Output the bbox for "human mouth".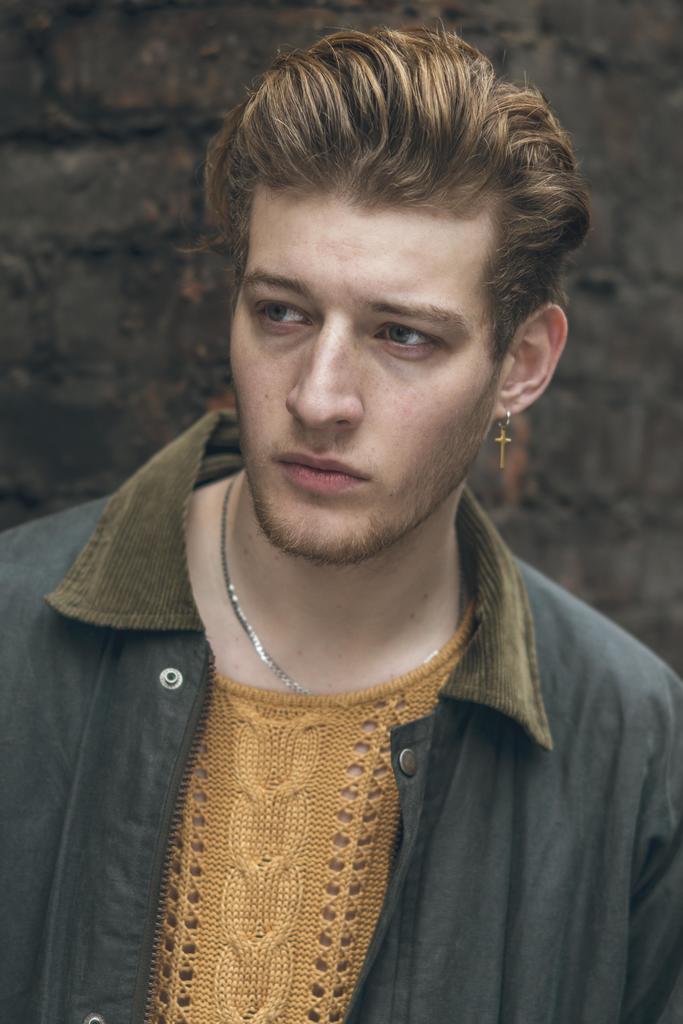
region(268, 438, 366, 502).
